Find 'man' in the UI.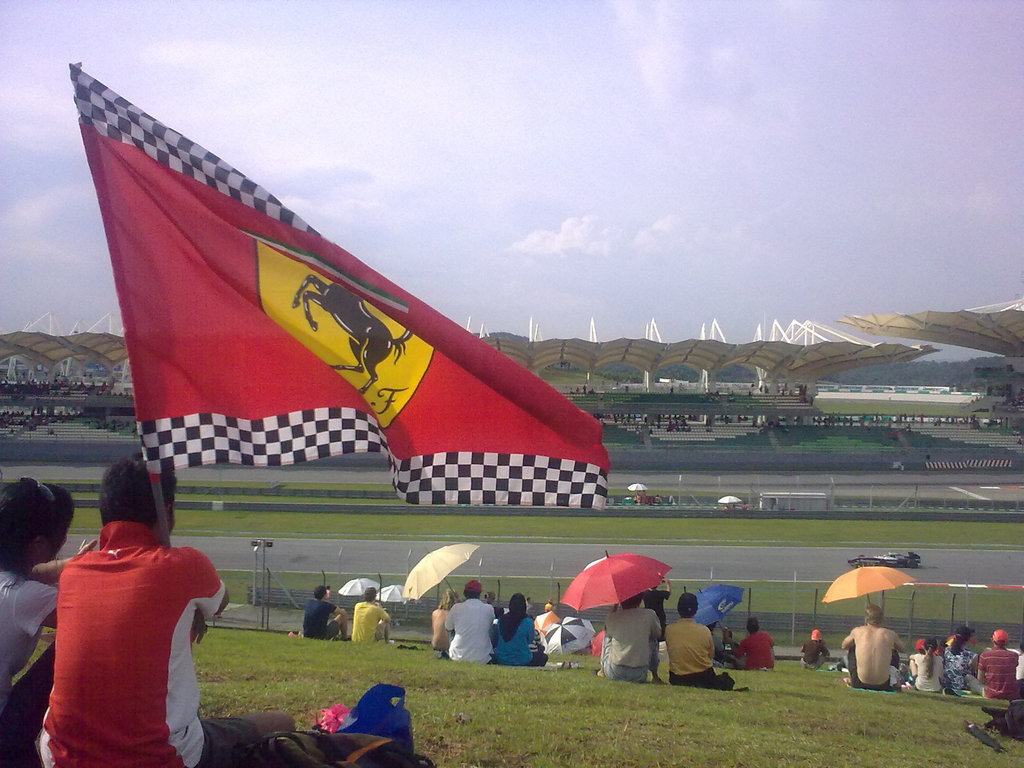
UI element at detection(442, 580, 502, 668).
